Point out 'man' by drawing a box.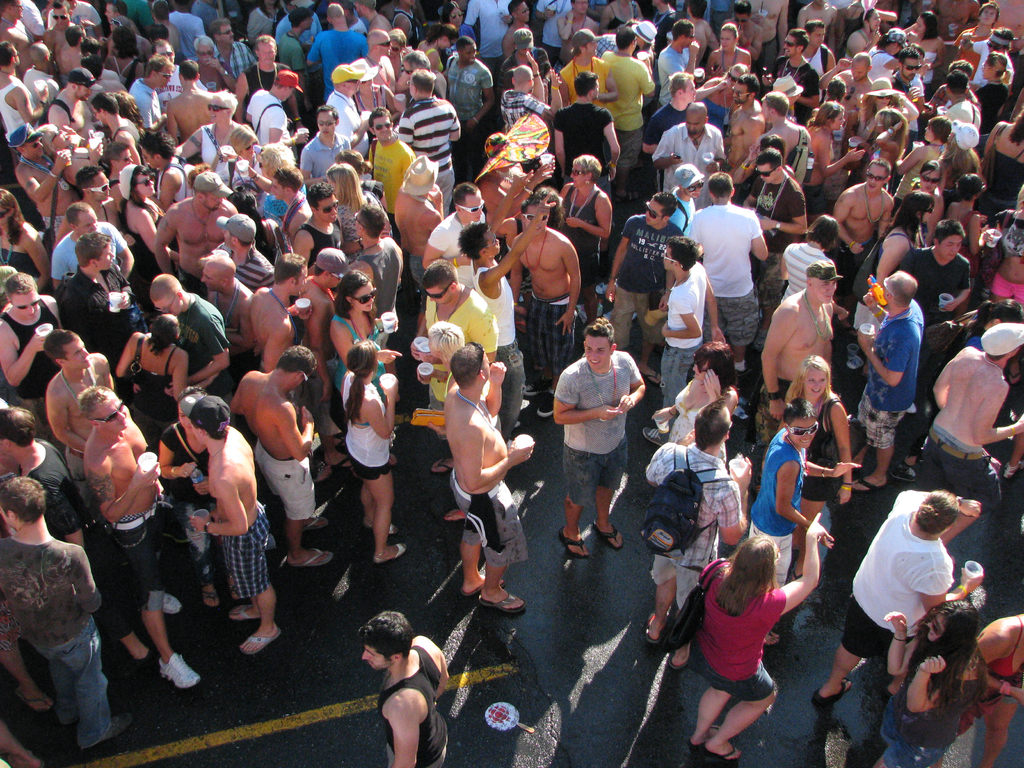
pyautogui.locateOnScreen(900, 216, 976, 410).
